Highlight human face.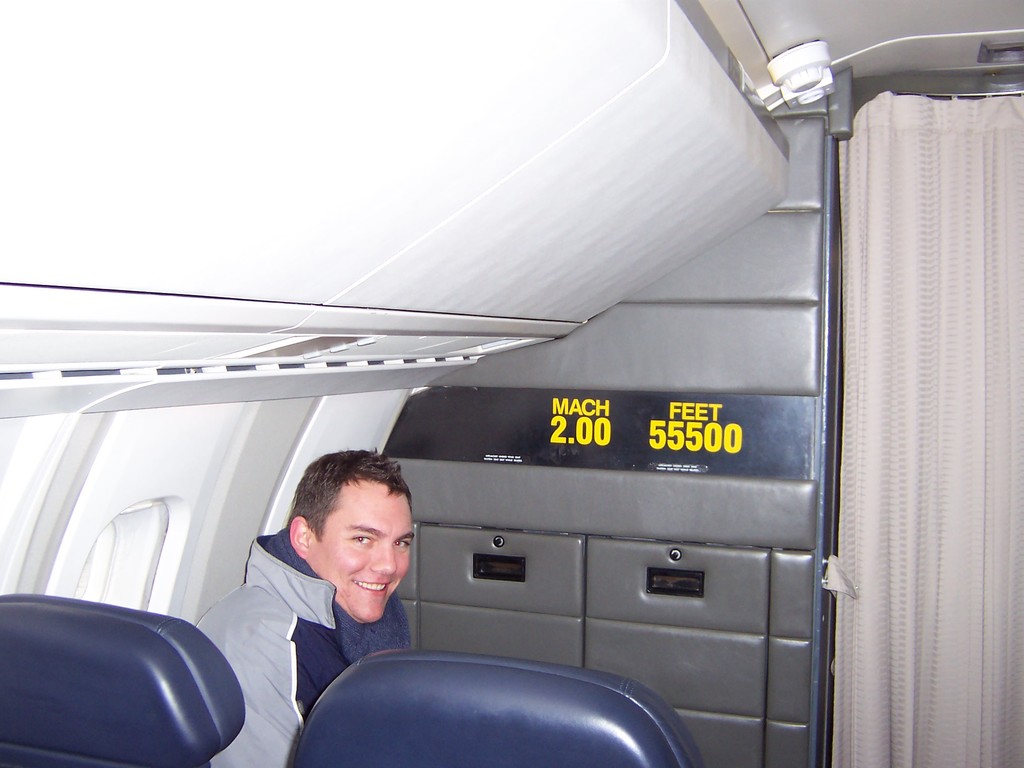
Highlighted region: bbox=(308, 484, 417, 628).
